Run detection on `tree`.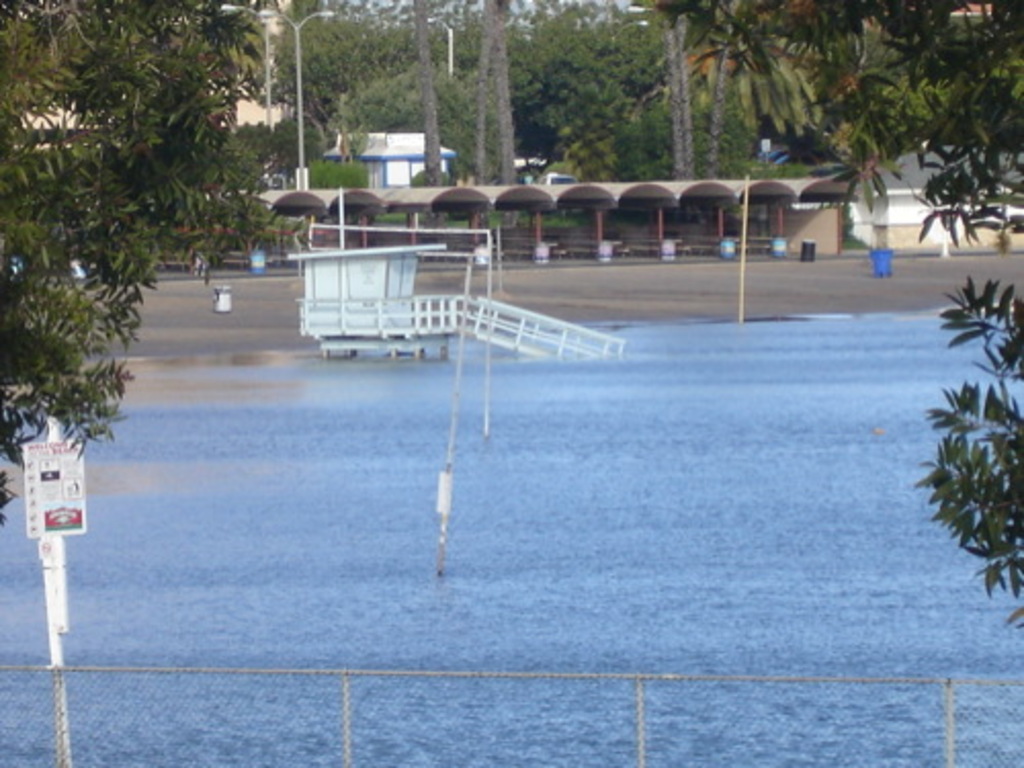
Result: box=[422, 2, 436, 190].
